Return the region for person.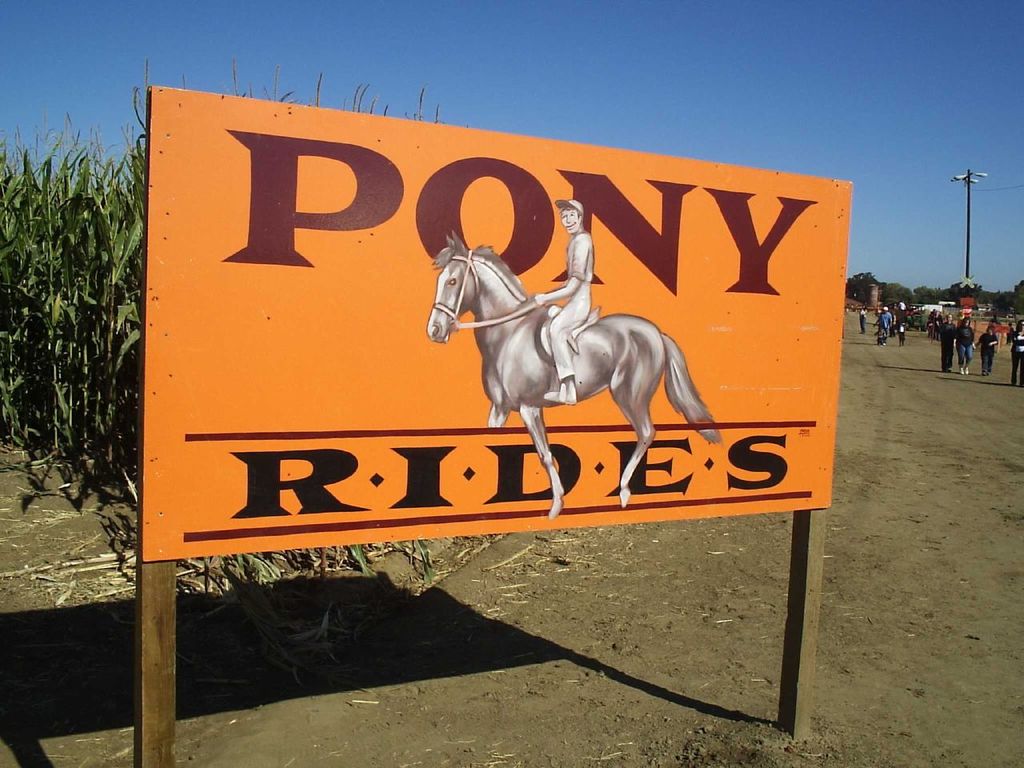
bbox(1007, 318, 1023, 385).
